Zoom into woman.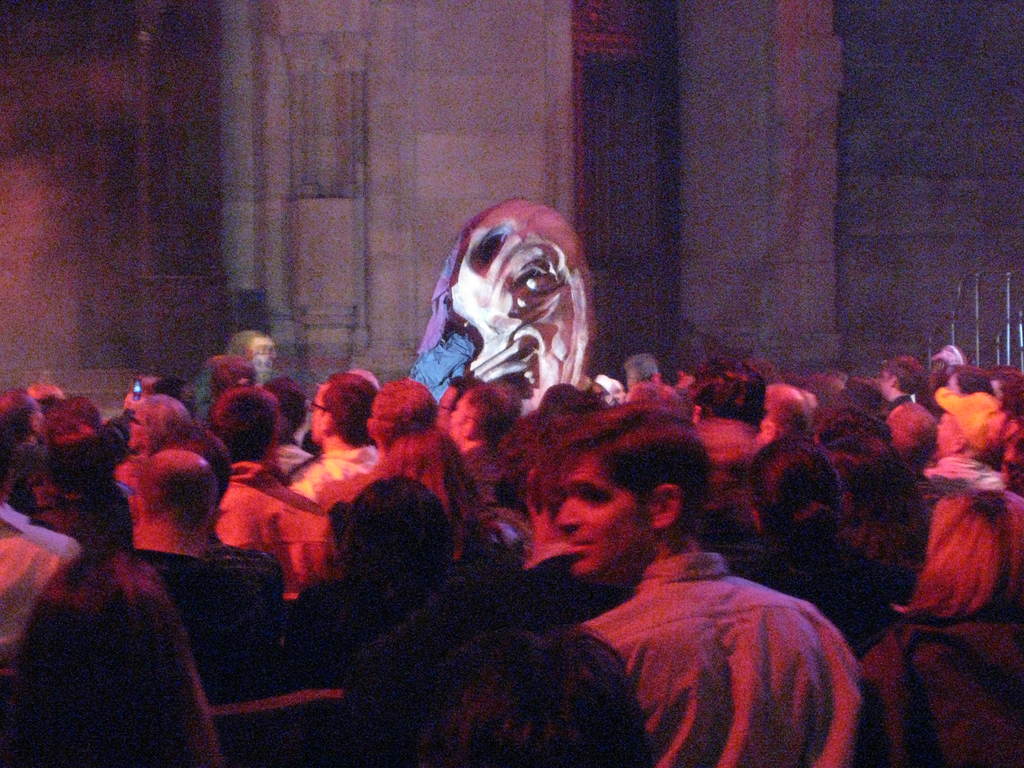
Zoom target: rect(104, 388, 228, 492).
